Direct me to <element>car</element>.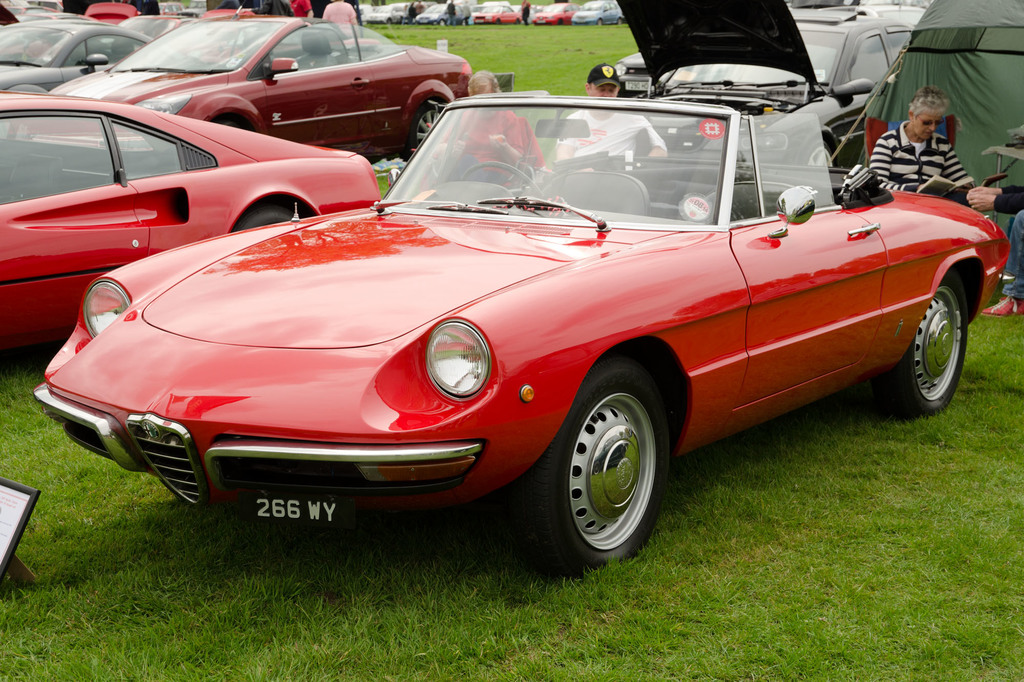
Direction: 49, 1, 481, 158.
